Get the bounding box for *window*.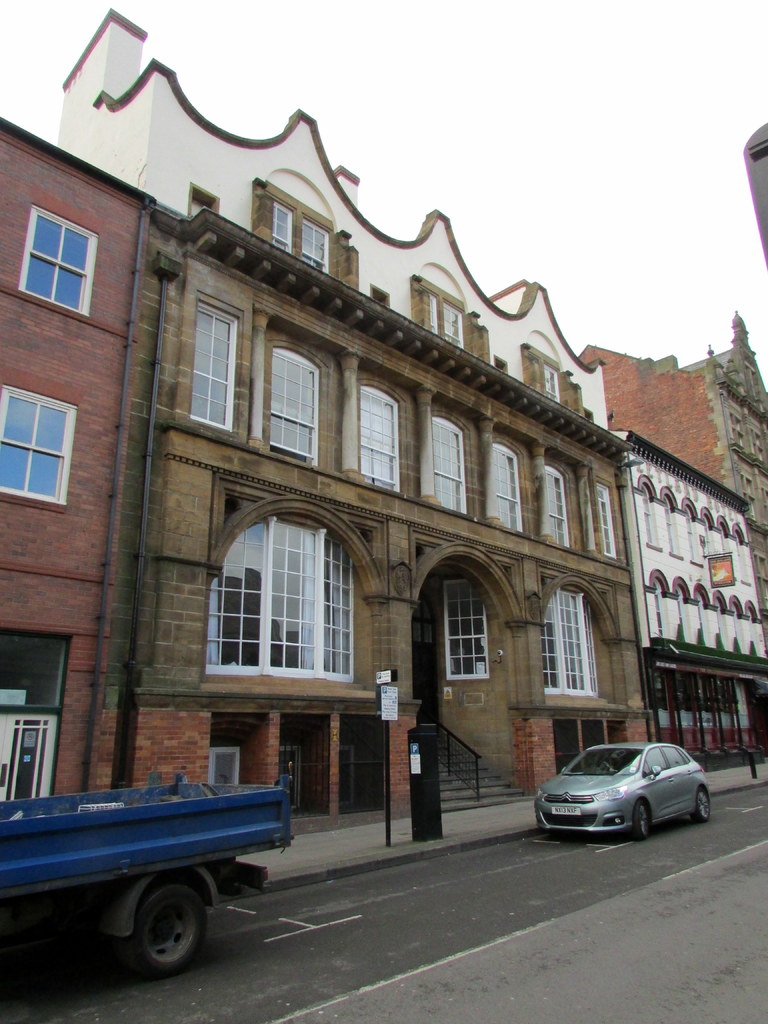
746/359/758/406.
